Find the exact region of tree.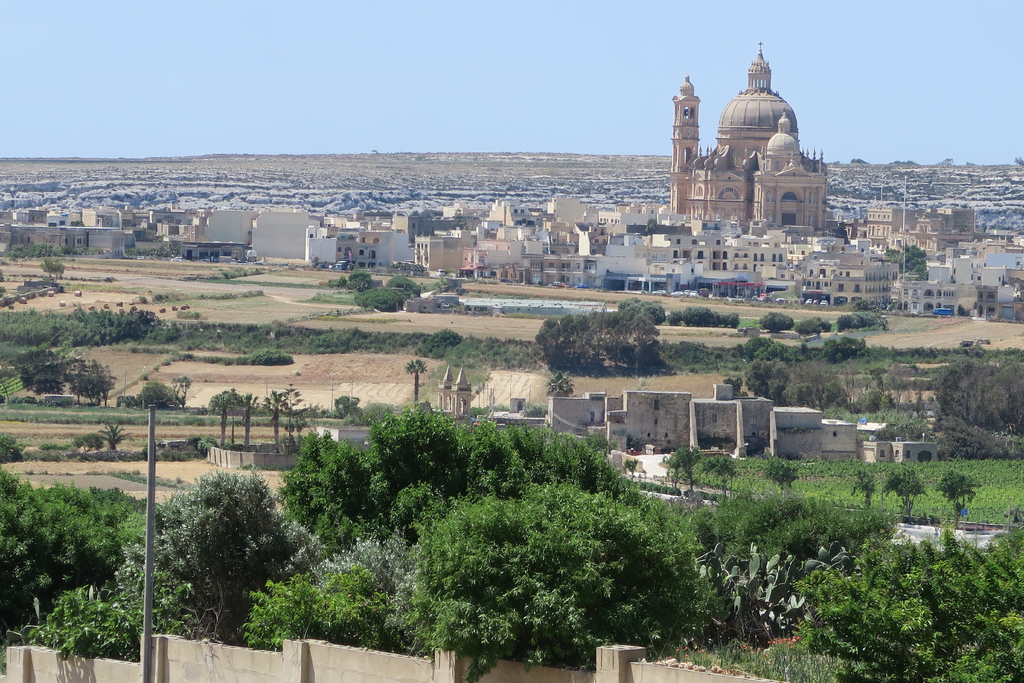
Exact region: l=262, t=397, r=295, b=449.
